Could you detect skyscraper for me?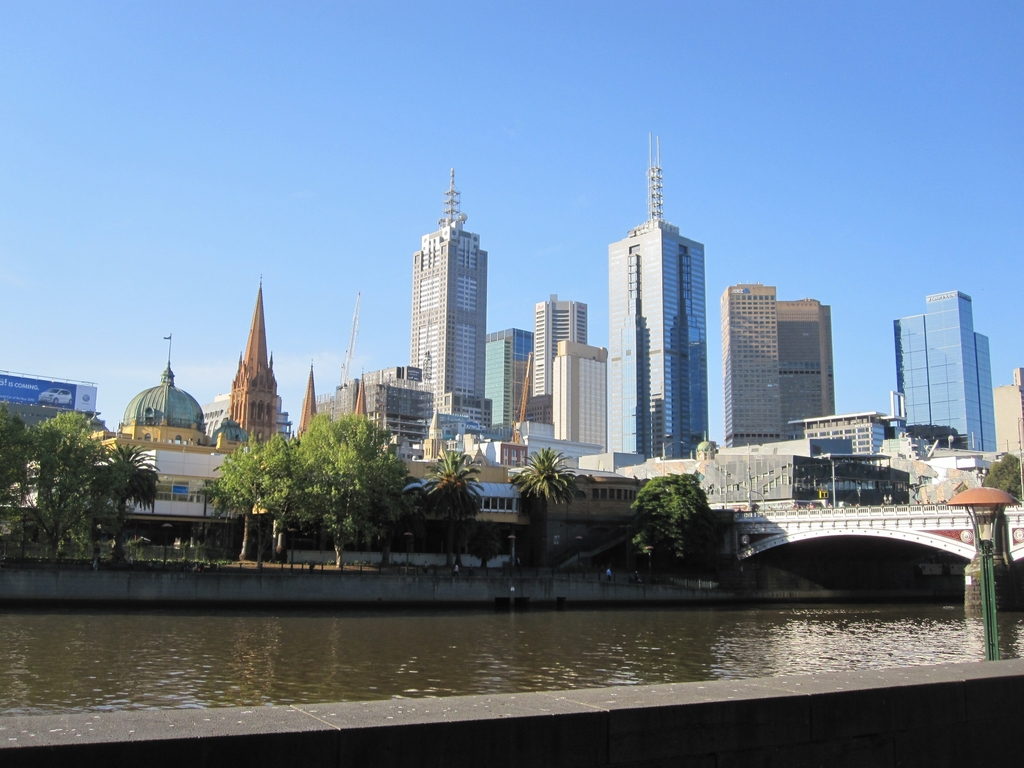
Detection result: select_region(896, 287, 996, 452).
